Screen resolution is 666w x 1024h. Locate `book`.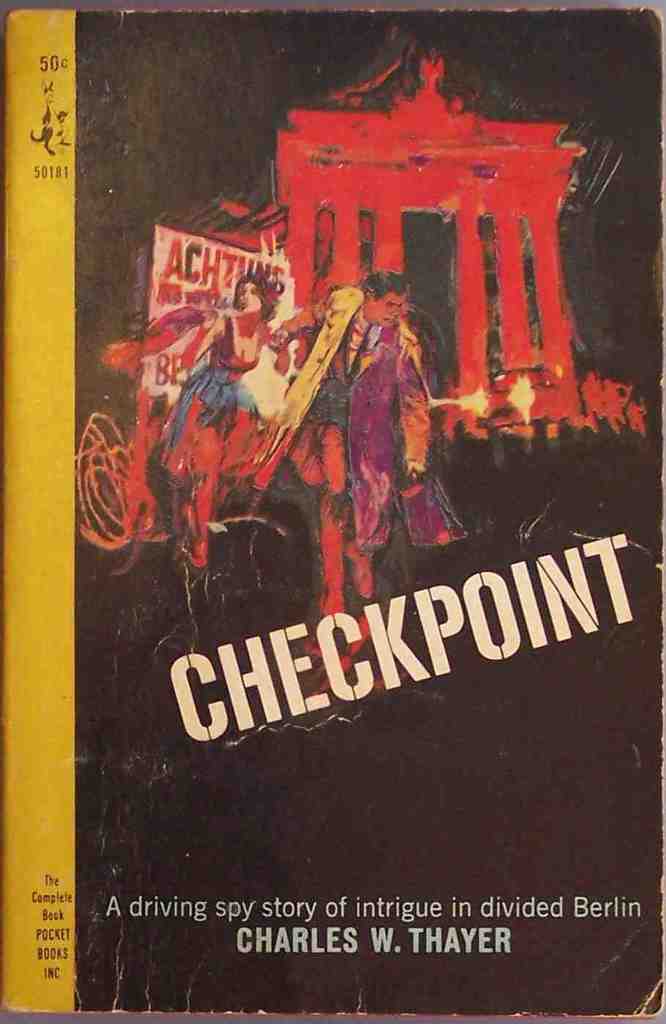
25,30,662,1014.
